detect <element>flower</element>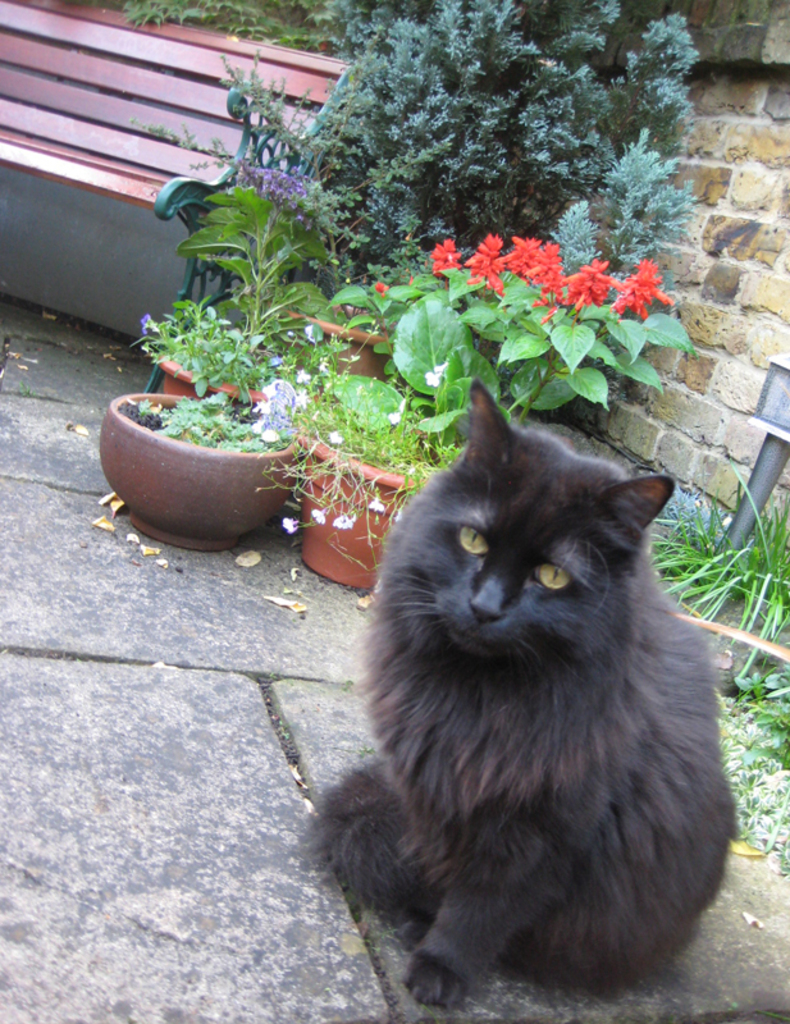
{"left": 298, "top": 367, "right": 310, "bottom": 380}
